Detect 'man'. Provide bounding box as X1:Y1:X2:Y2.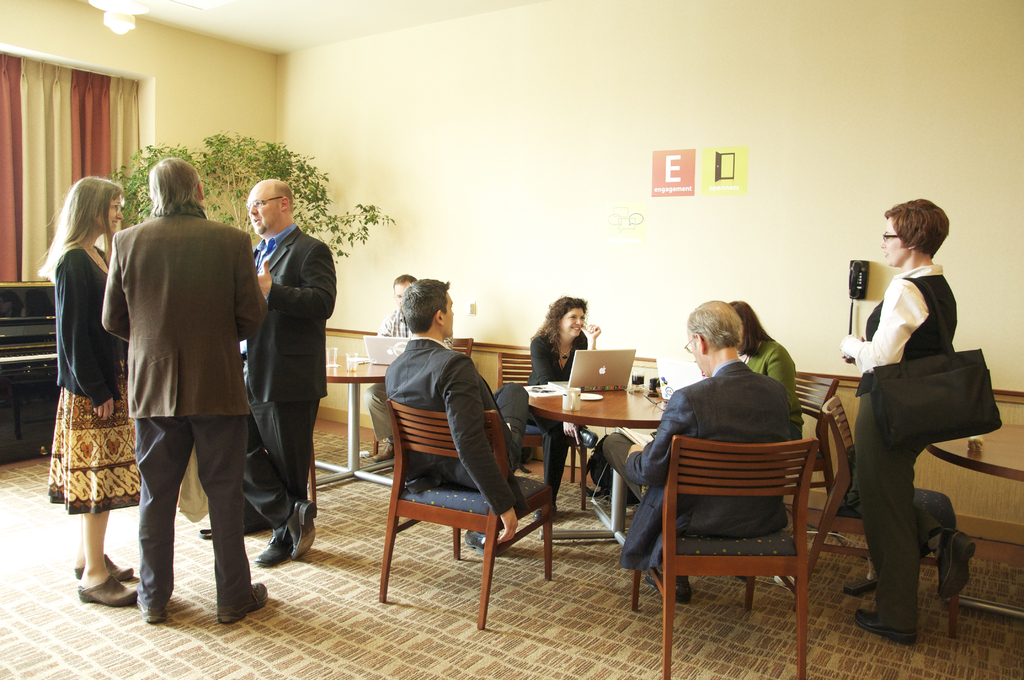
384:280:535:546.
